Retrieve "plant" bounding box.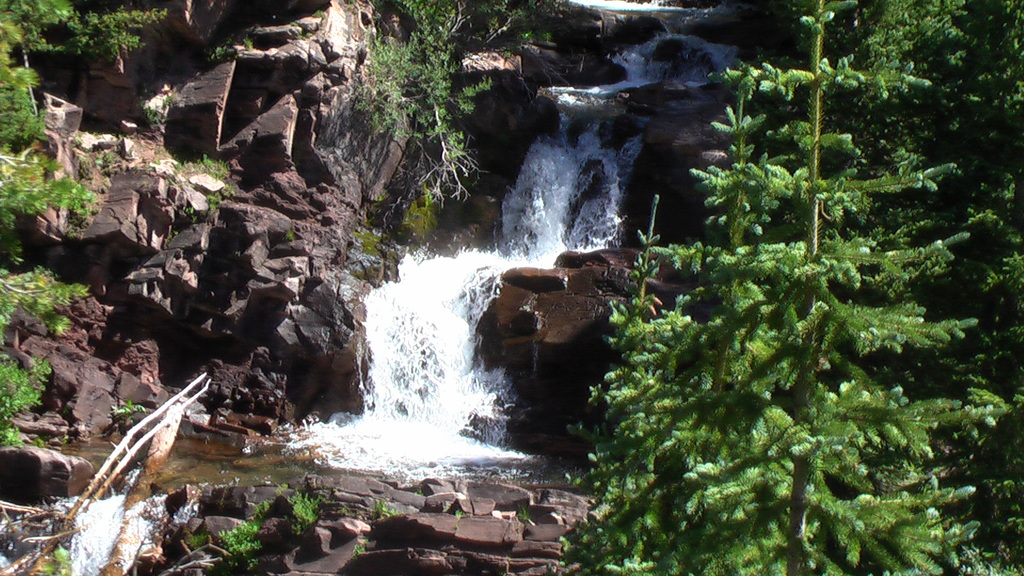
Bounding box: l=511, t=509, r=531, b=531.
